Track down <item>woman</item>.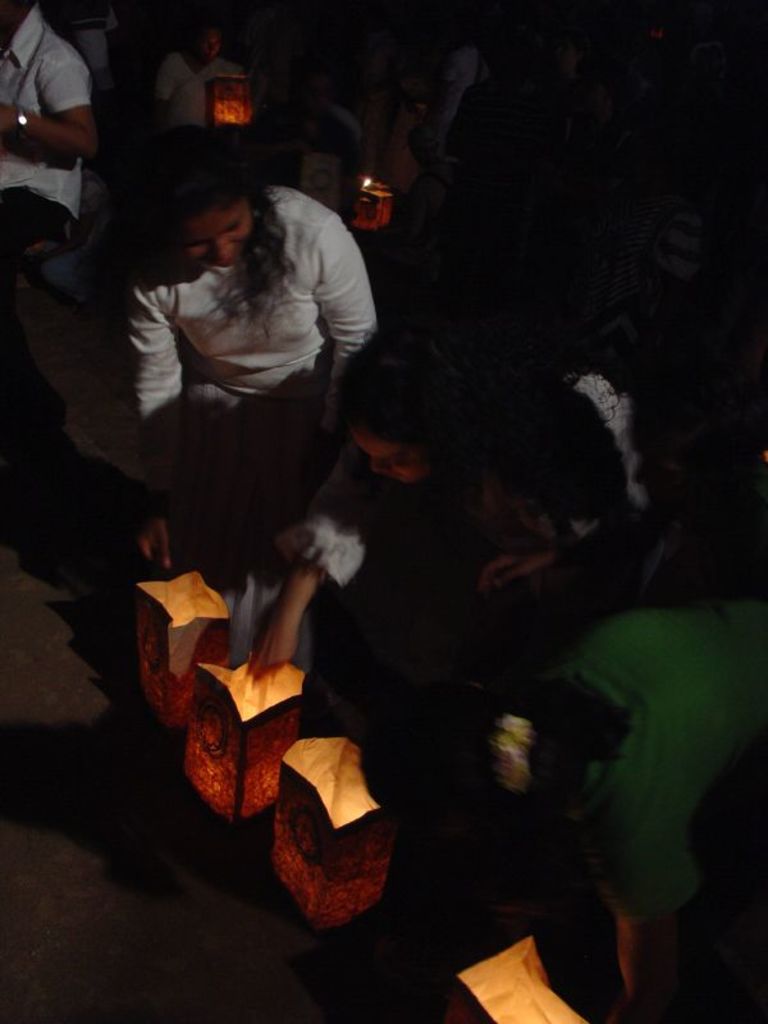
Tracked to 122/106/388/582.
